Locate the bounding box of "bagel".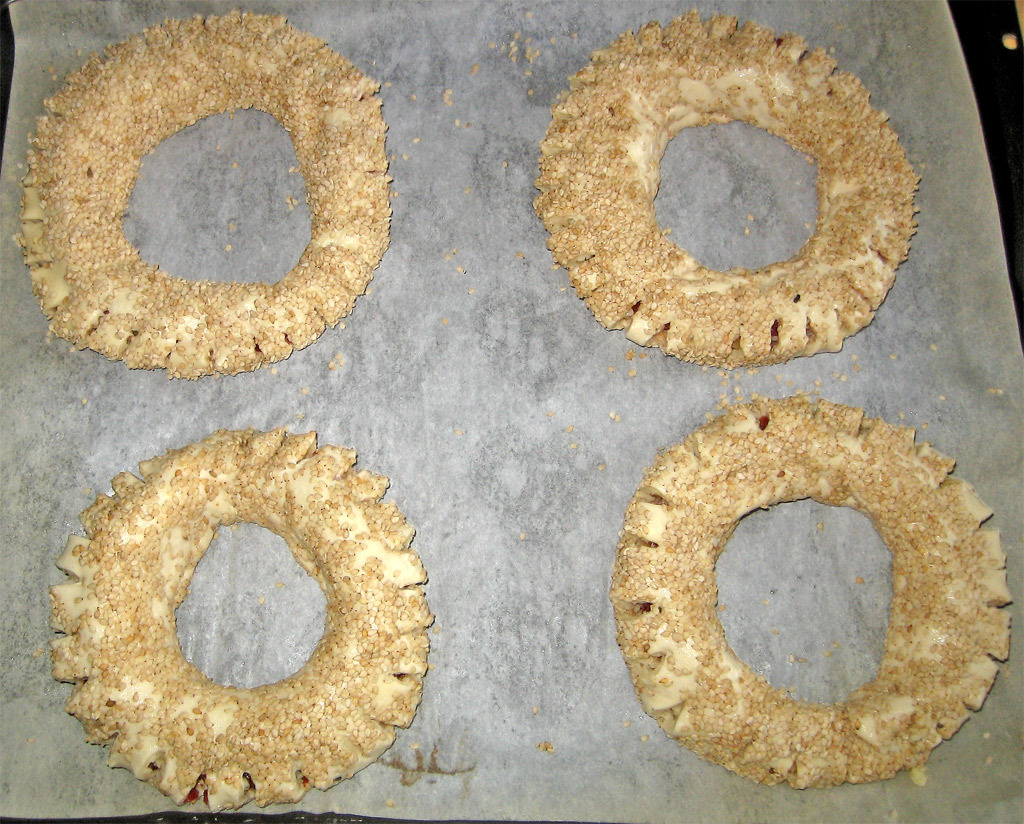
Bounding box: x1=11, y1=10, x2=391, y2=373.
